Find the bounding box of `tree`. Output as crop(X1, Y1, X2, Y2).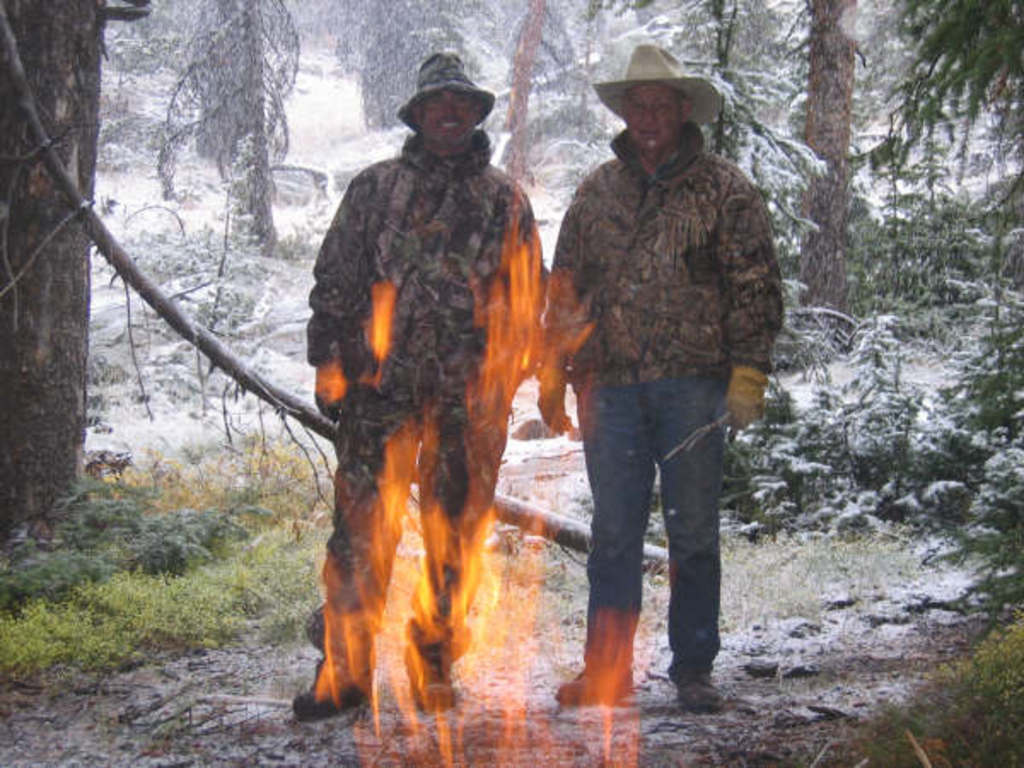
crop(876, 0, 1022, 343).
